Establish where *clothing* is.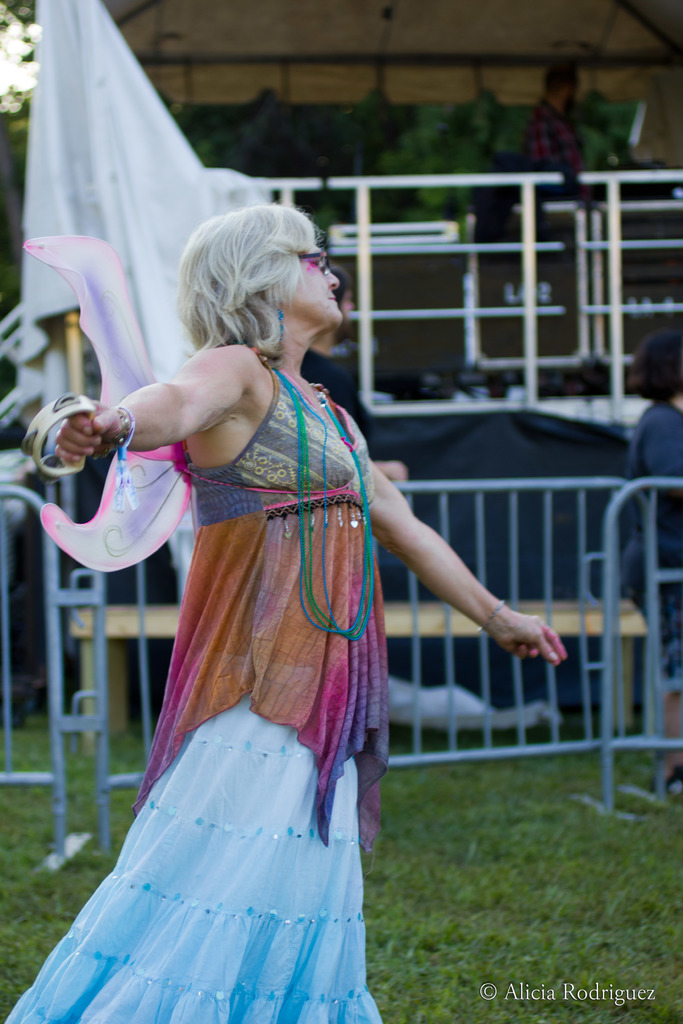
Established at box=[618, 399, 682, 700].
